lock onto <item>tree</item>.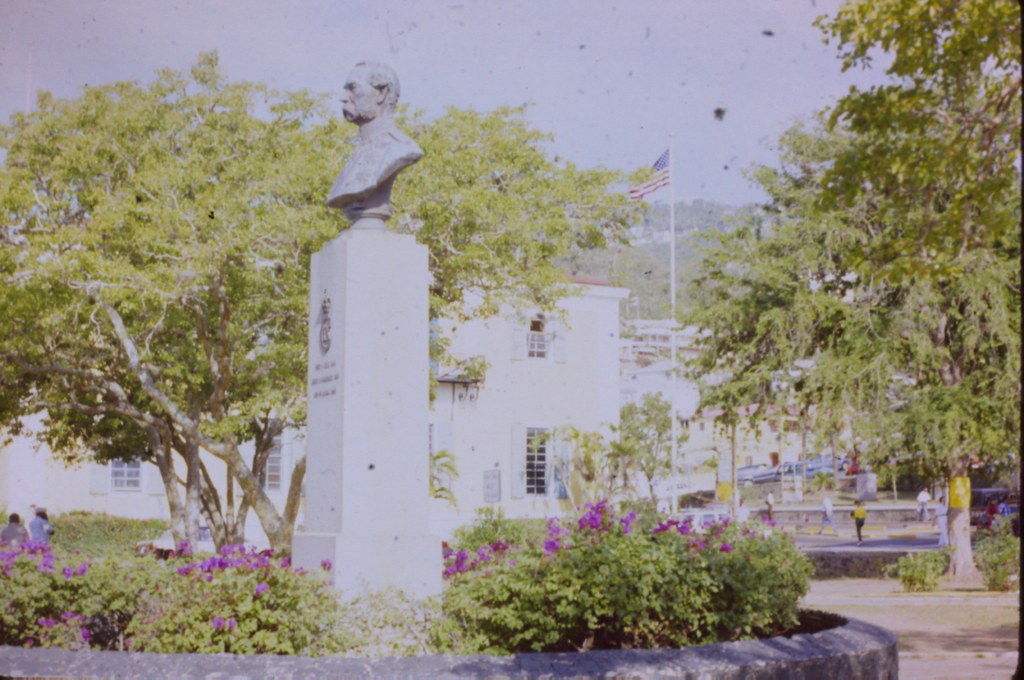
Locked: select_region(4, 46, 660, 579).
